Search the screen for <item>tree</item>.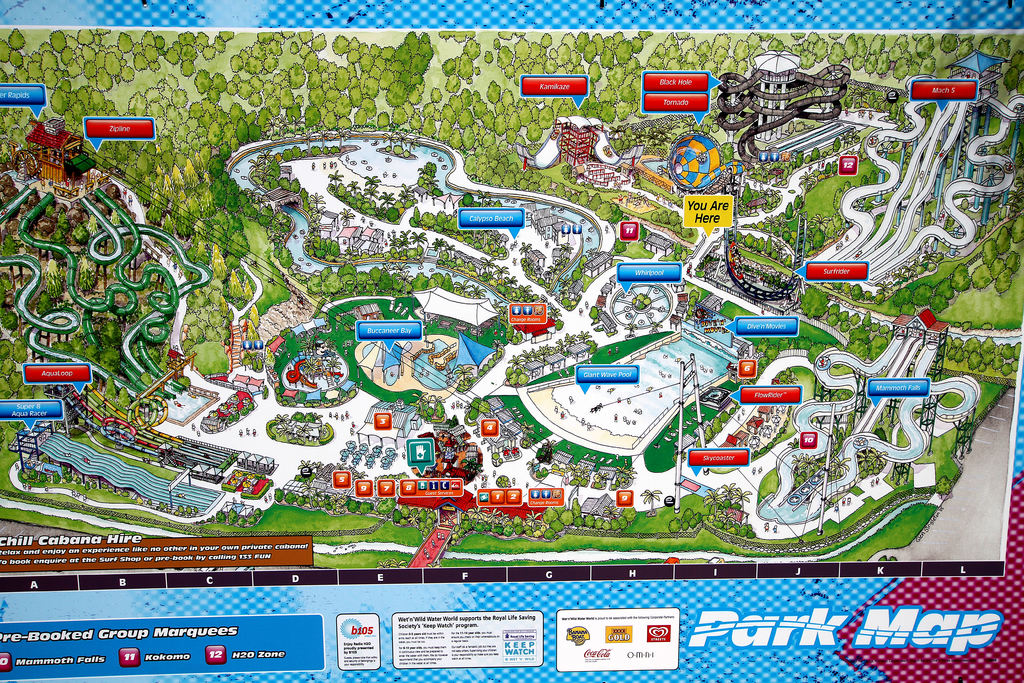
Found at bbox(702, 486, 724, 514).
